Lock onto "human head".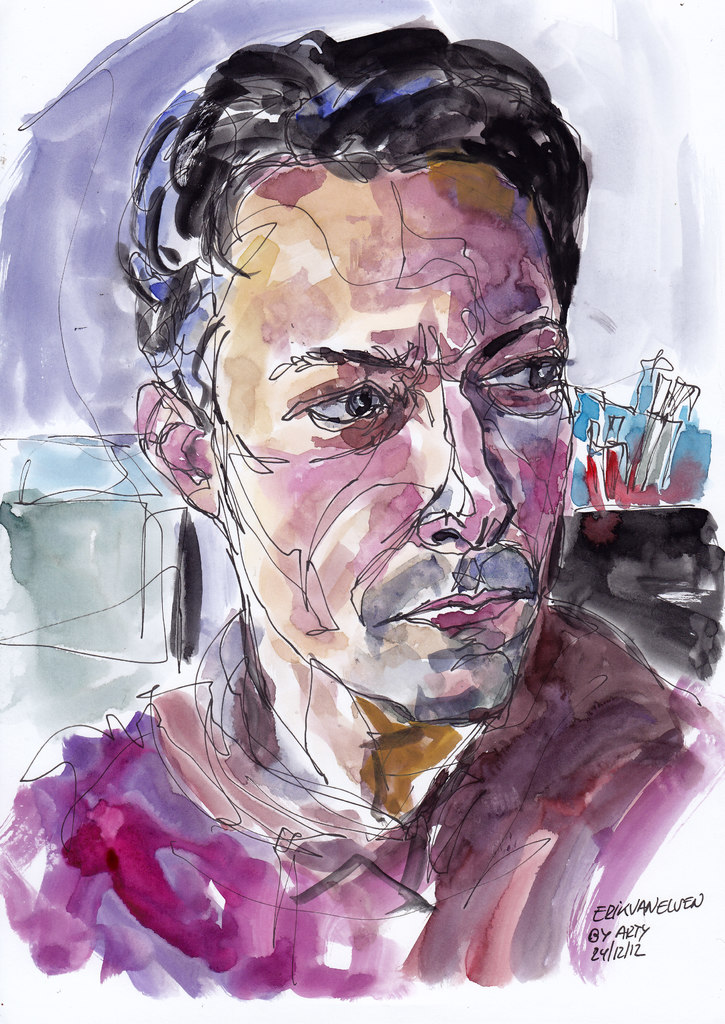
Locked: pyautogui.locateOnScreen(120, 47, 596, 825).
